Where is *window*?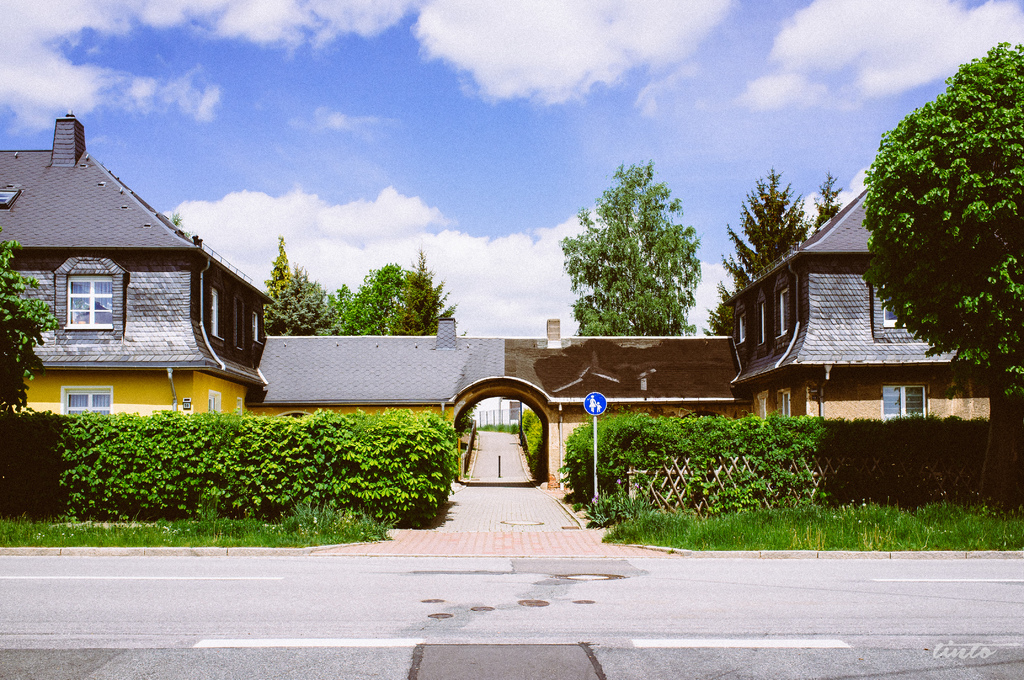
886,294,908,325.
